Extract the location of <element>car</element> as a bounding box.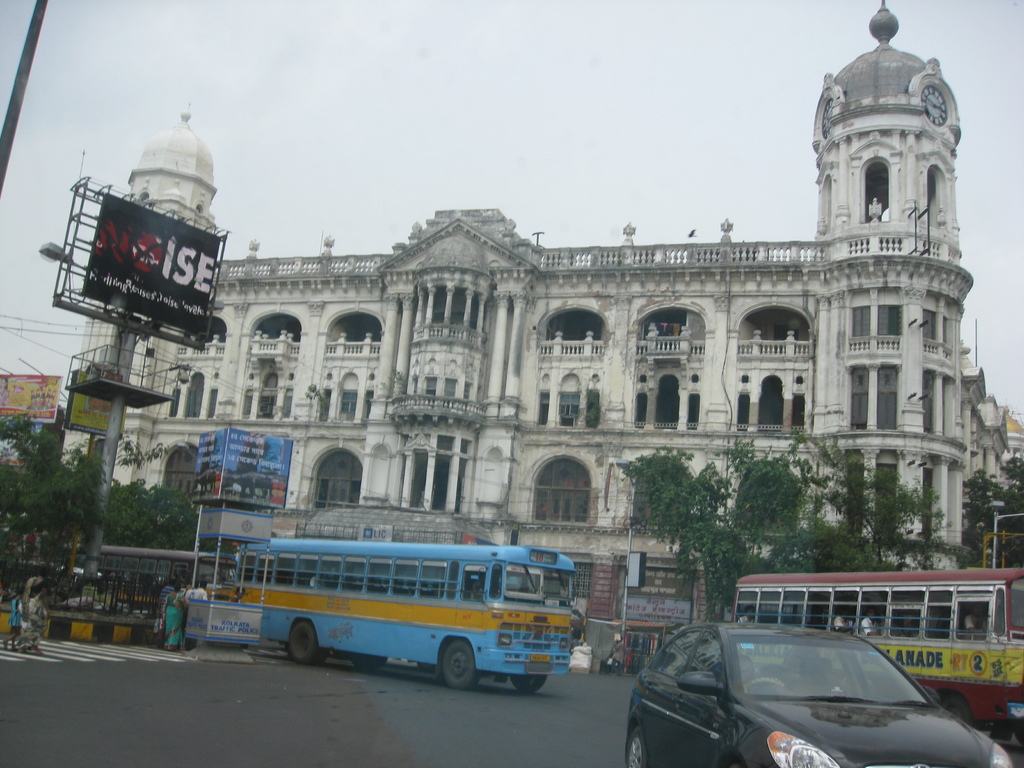
x1=623 y1=613 x2=1016 y2=767.
